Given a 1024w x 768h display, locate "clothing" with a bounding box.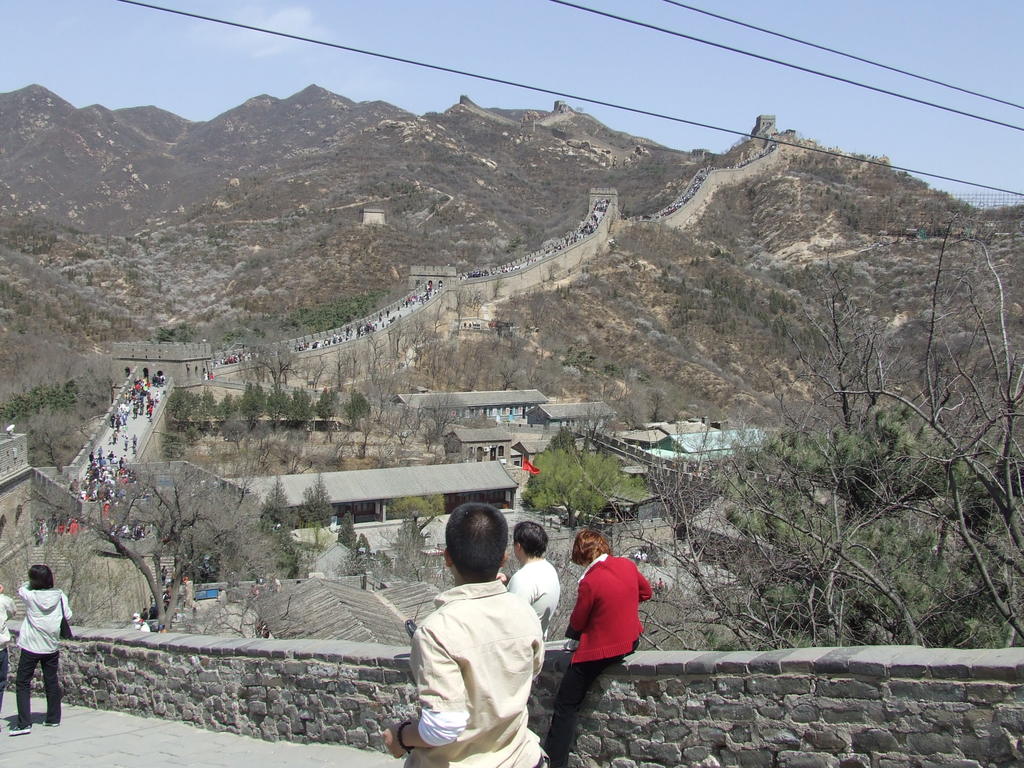
Located: [412,583,563,767].
